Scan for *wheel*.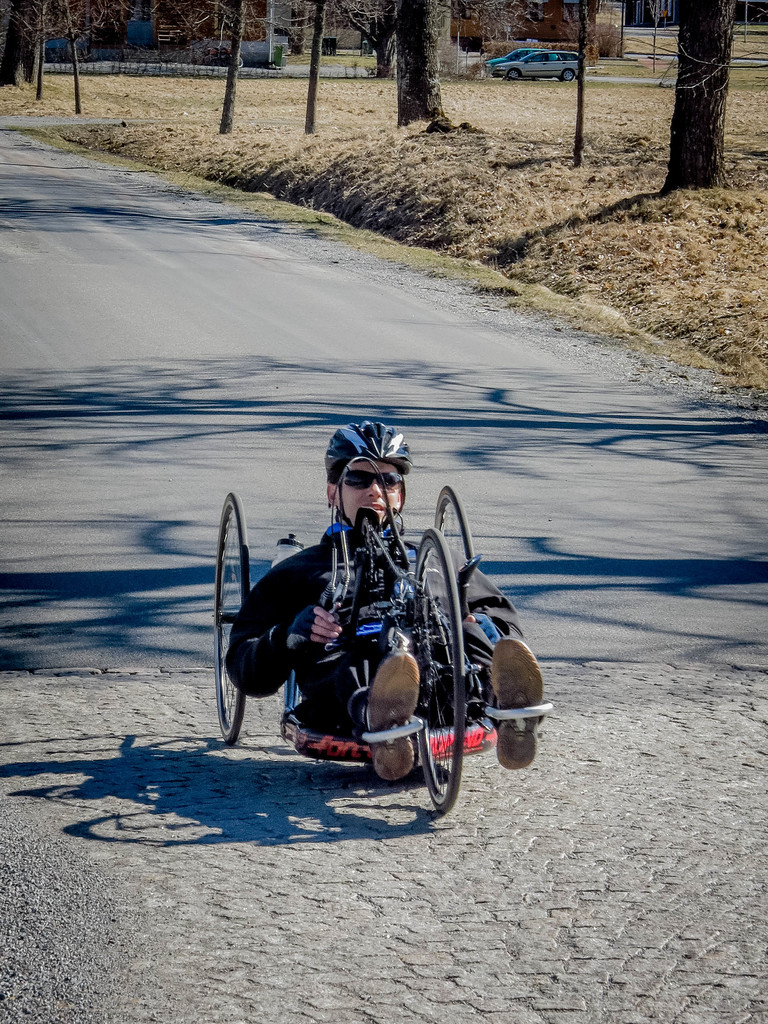
Scan result: 505,68,529,83.
